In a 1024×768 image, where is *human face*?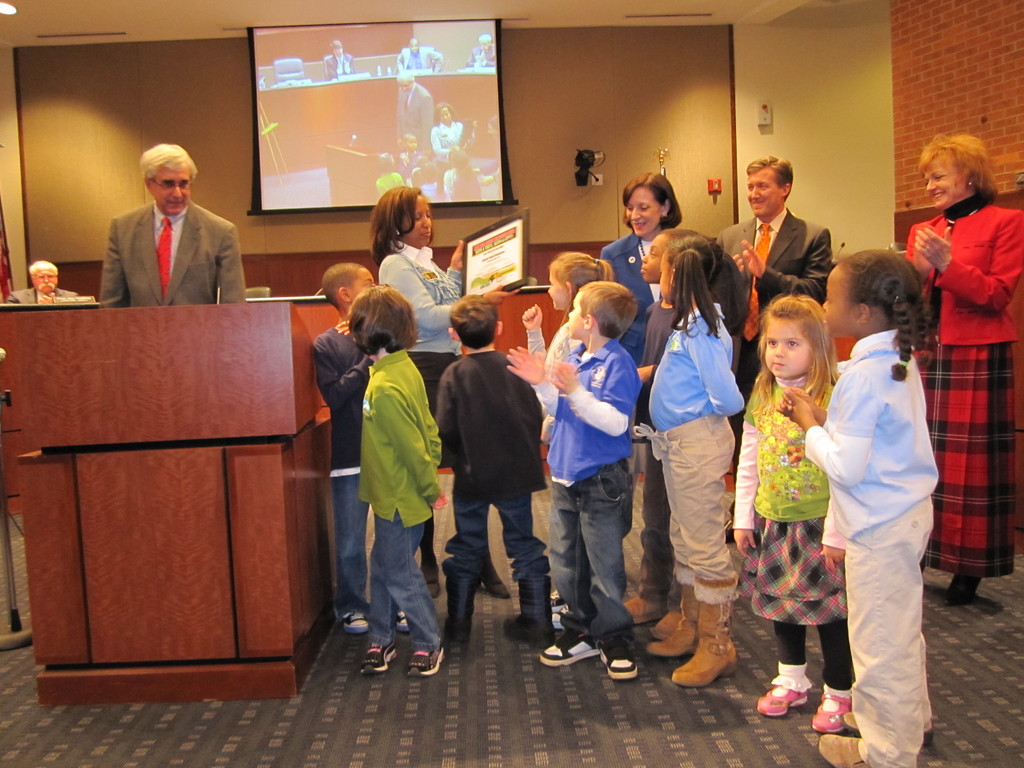
(923,153,959,210).
